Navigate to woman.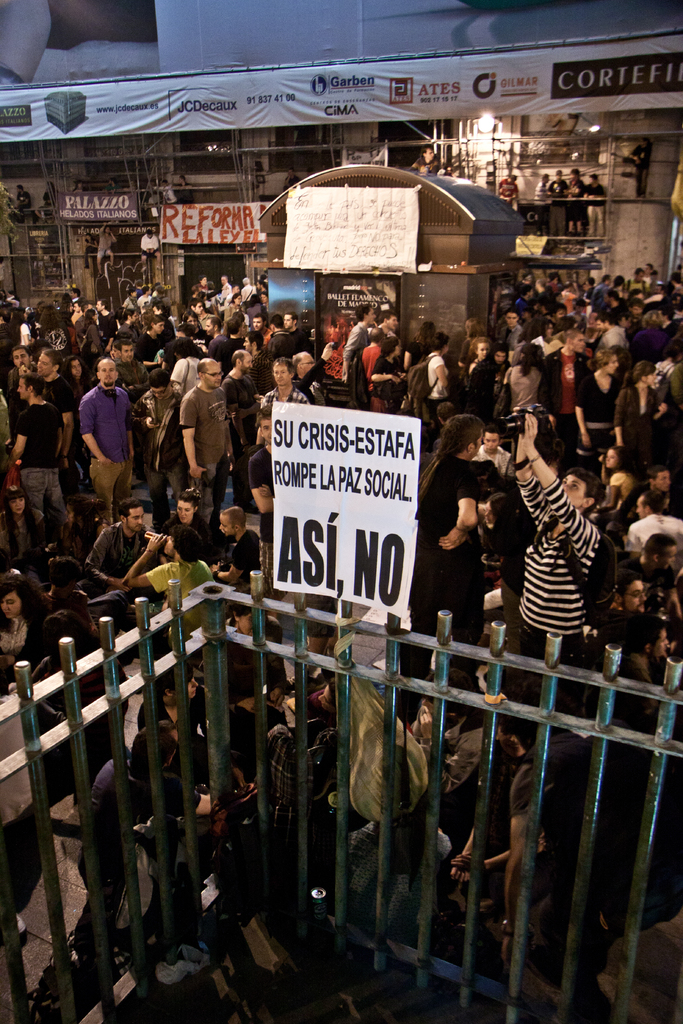
Navigation target: 502:344:538:426.
